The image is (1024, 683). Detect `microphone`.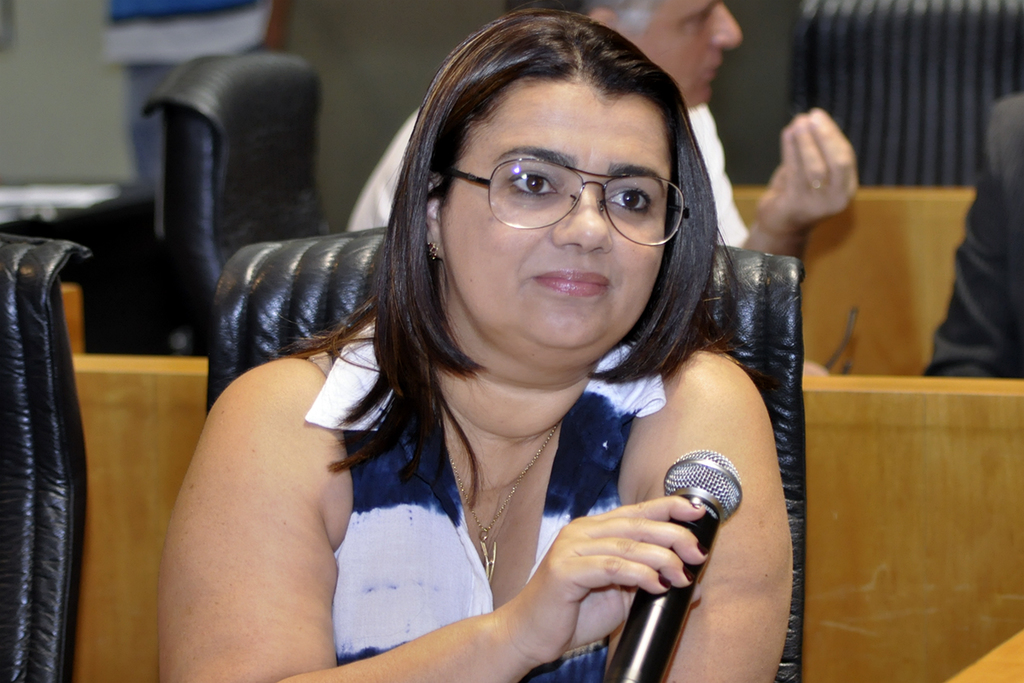
Detection: {"left": 600, "top": 443, "right": 741, "bottom": 681}.
